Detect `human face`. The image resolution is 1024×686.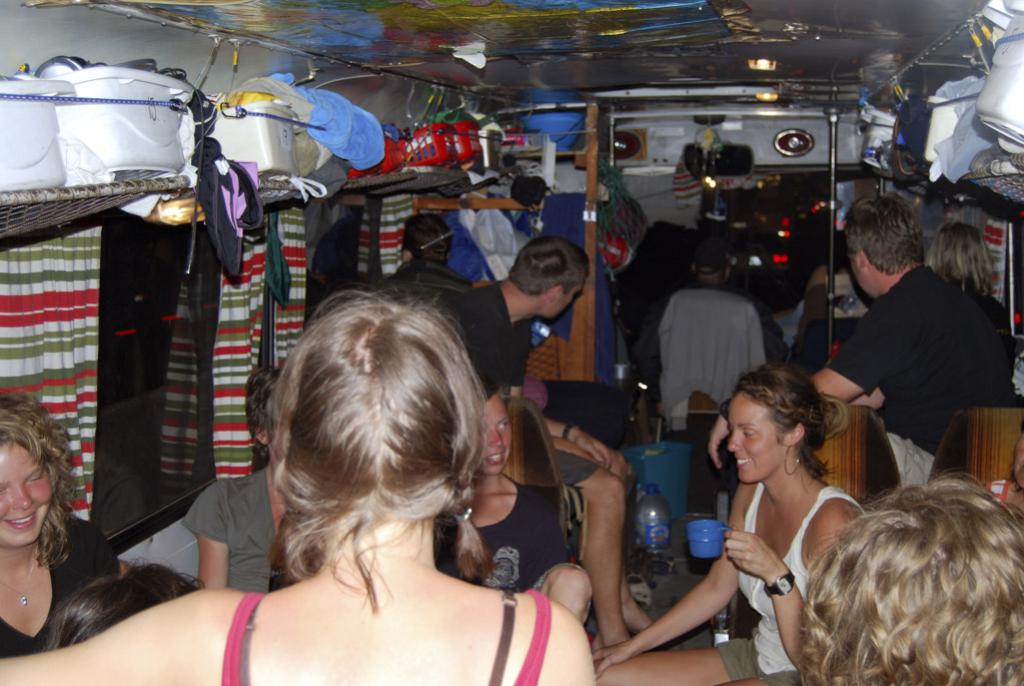
<box>0,438,54,547</box>.
